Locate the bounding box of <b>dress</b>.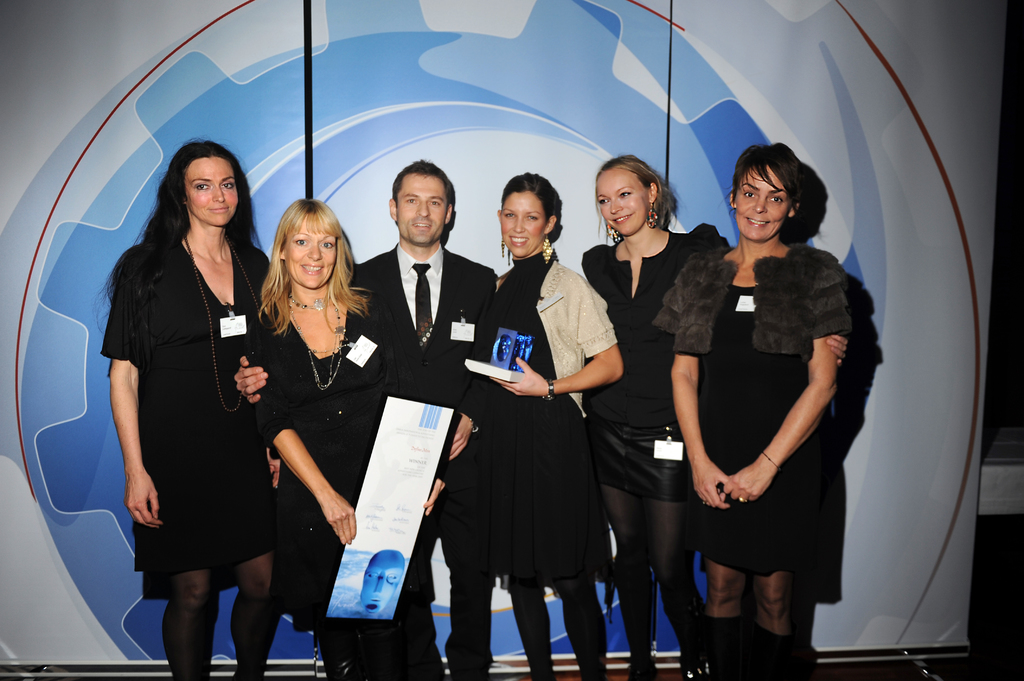
Bounding box: box(697, 285, 819, 575).
